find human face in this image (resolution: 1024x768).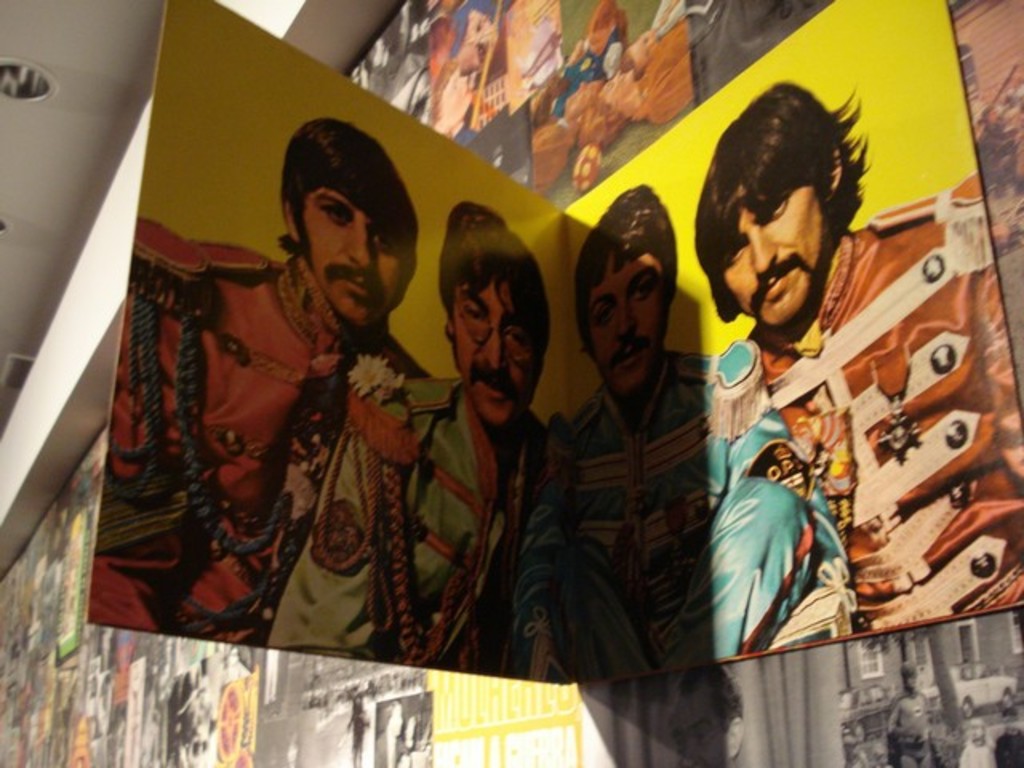
x1=718, y1=203, x2=824, y2=328.
